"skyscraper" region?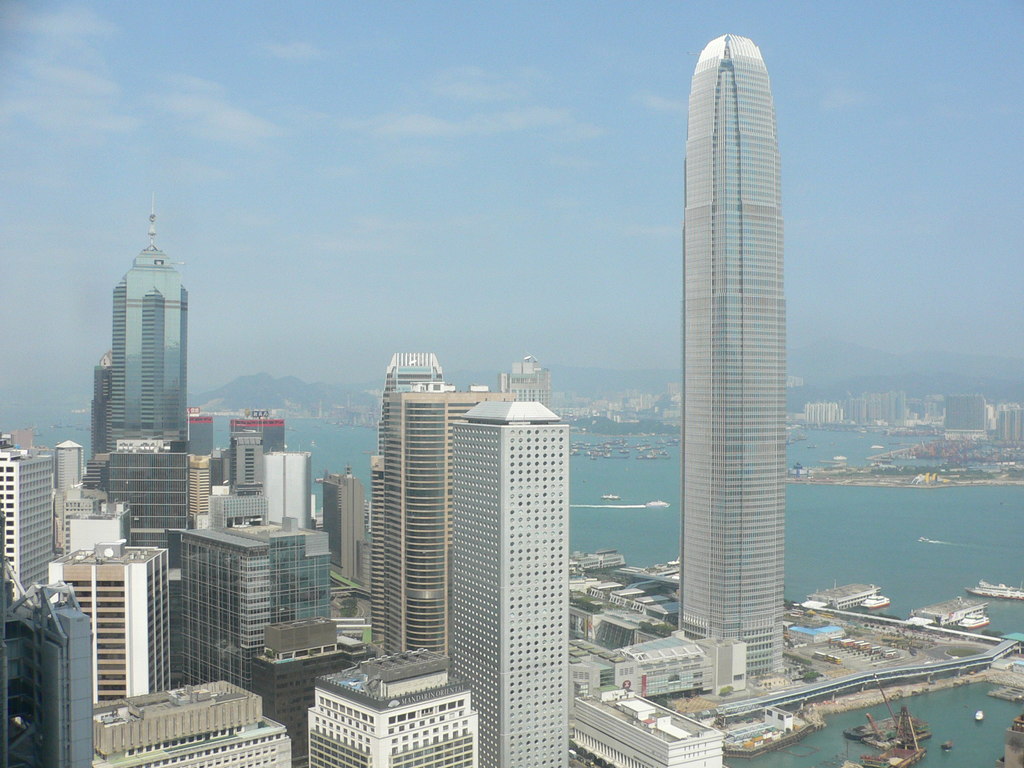
{"left": 449, "top": 399, "right": 570, "bottom": 767}
